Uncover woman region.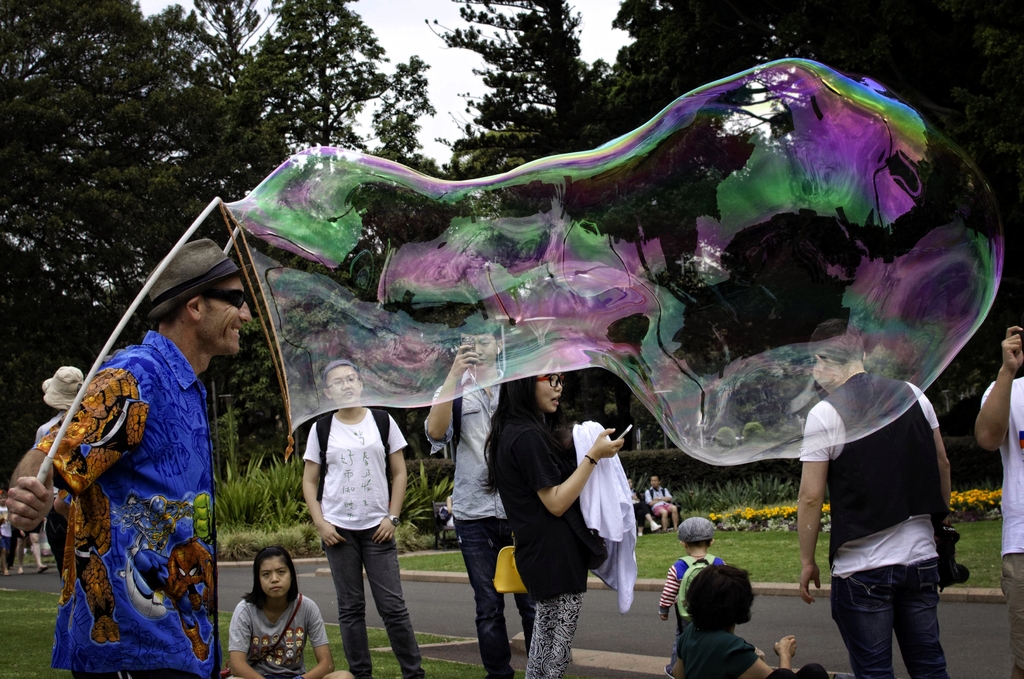
Uncovered: 209 553 322 673.
